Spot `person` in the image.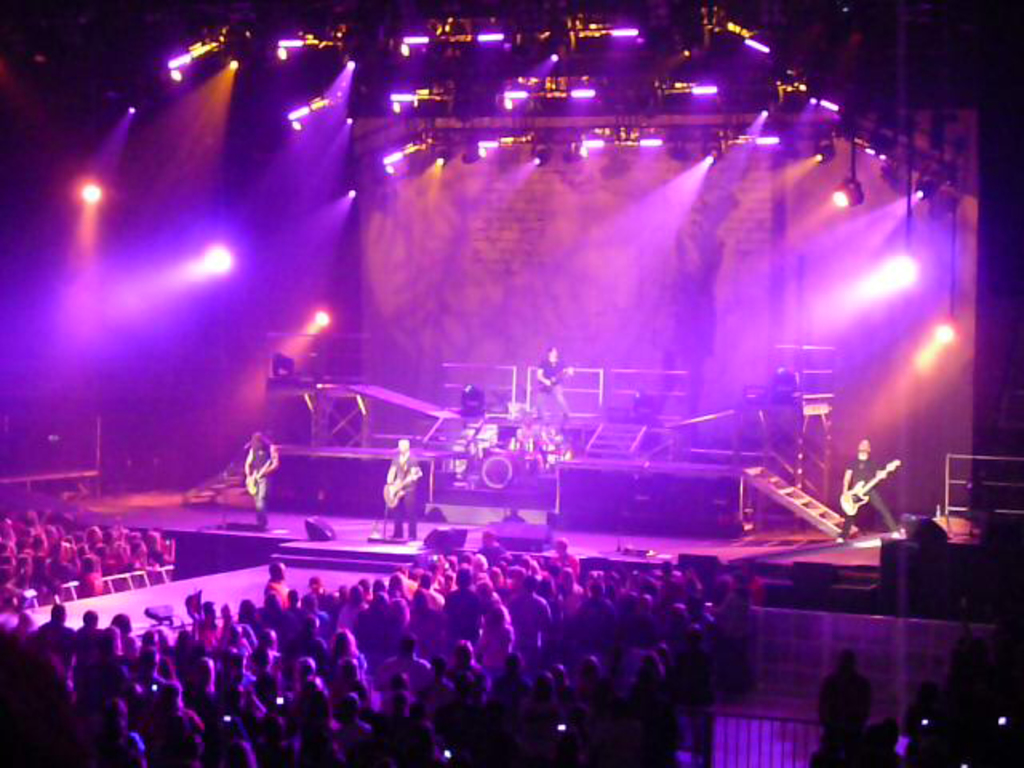
`person` found at 376 430 424 546.
